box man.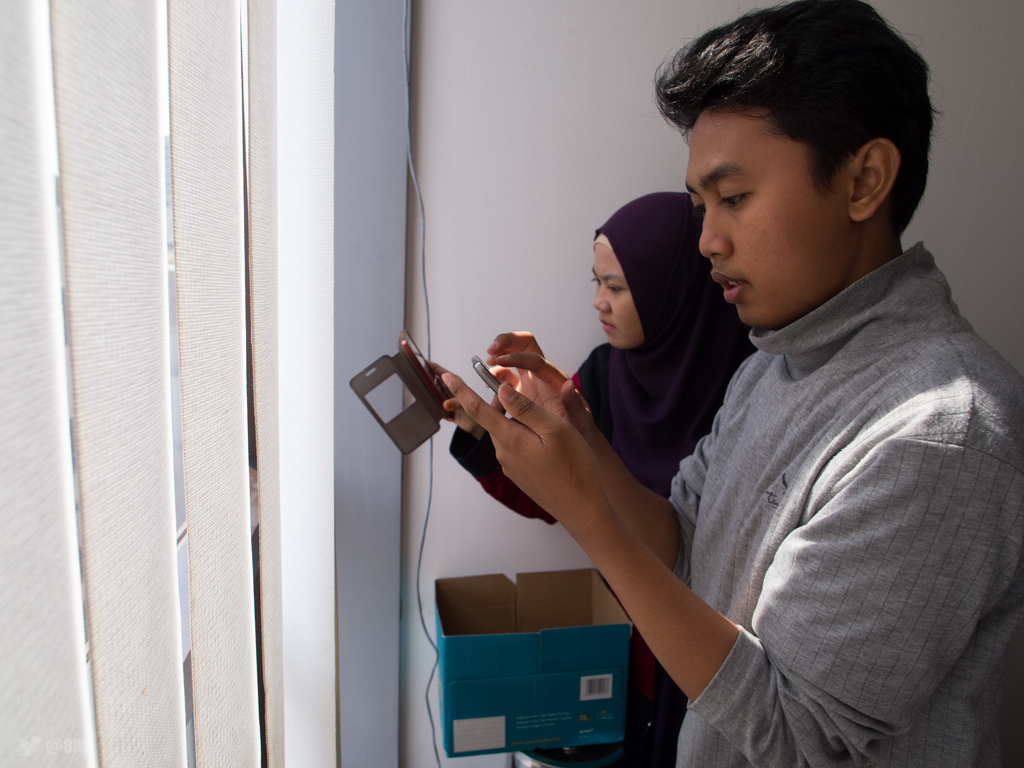
440,0,1023,767.
